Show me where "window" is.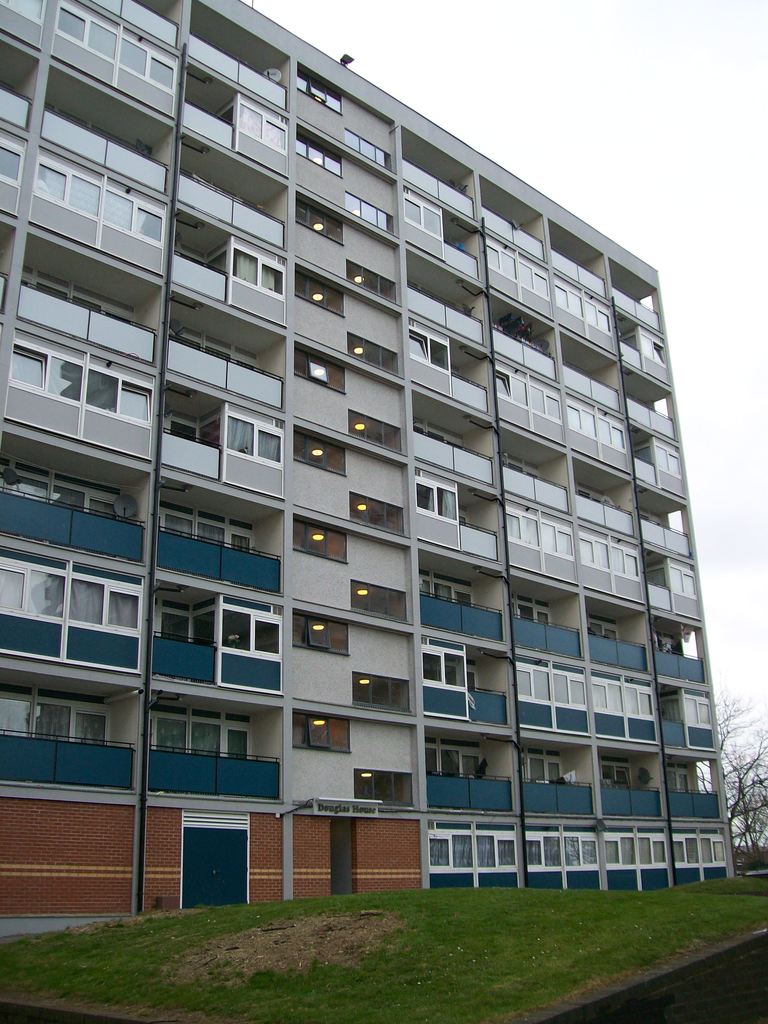
"window" is at rect(231, 96, 285, 150).
